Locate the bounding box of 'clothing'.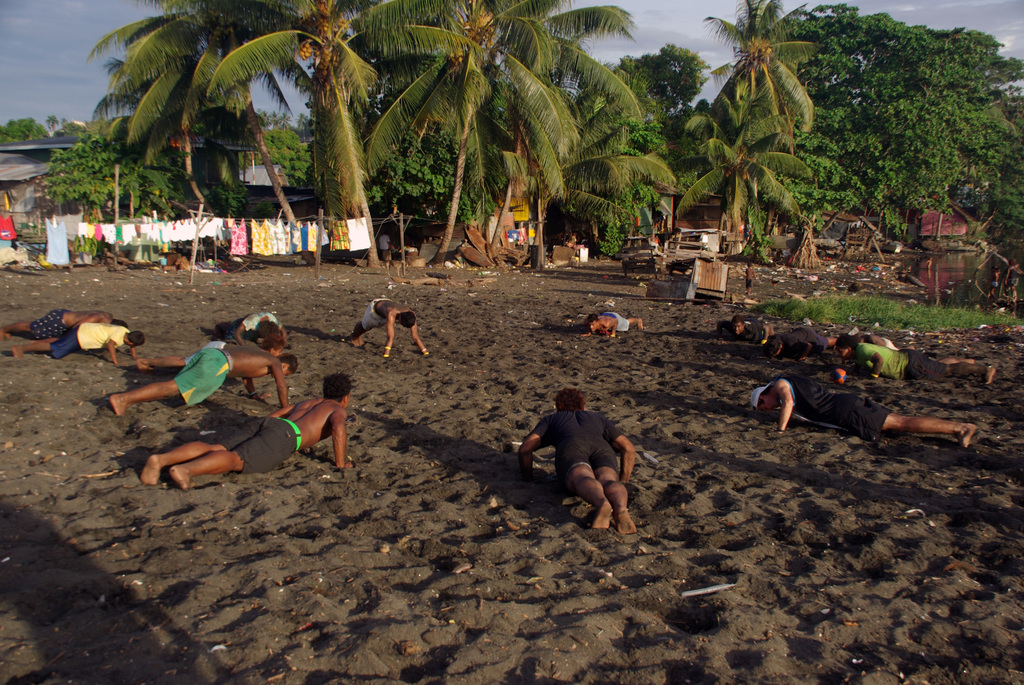
Bounding box: left=141, top=223, right=149, bottom=235.
